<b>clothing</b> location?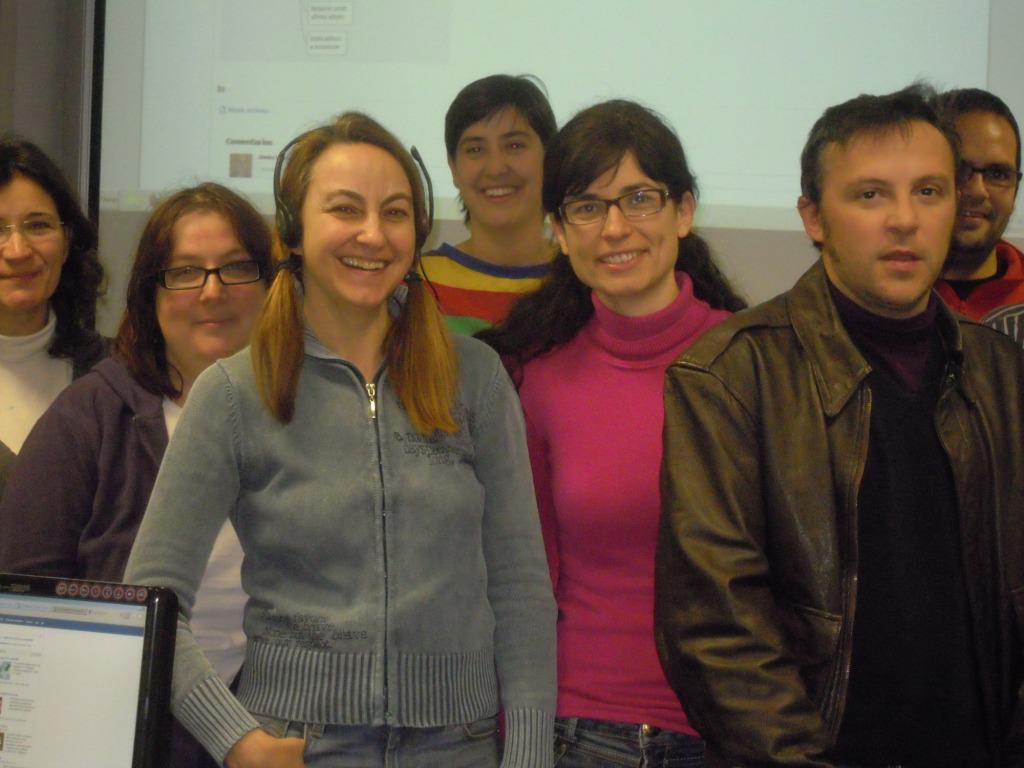
{"x1": 934, "y1": 233, "x2": 1023, "y2": 343}
